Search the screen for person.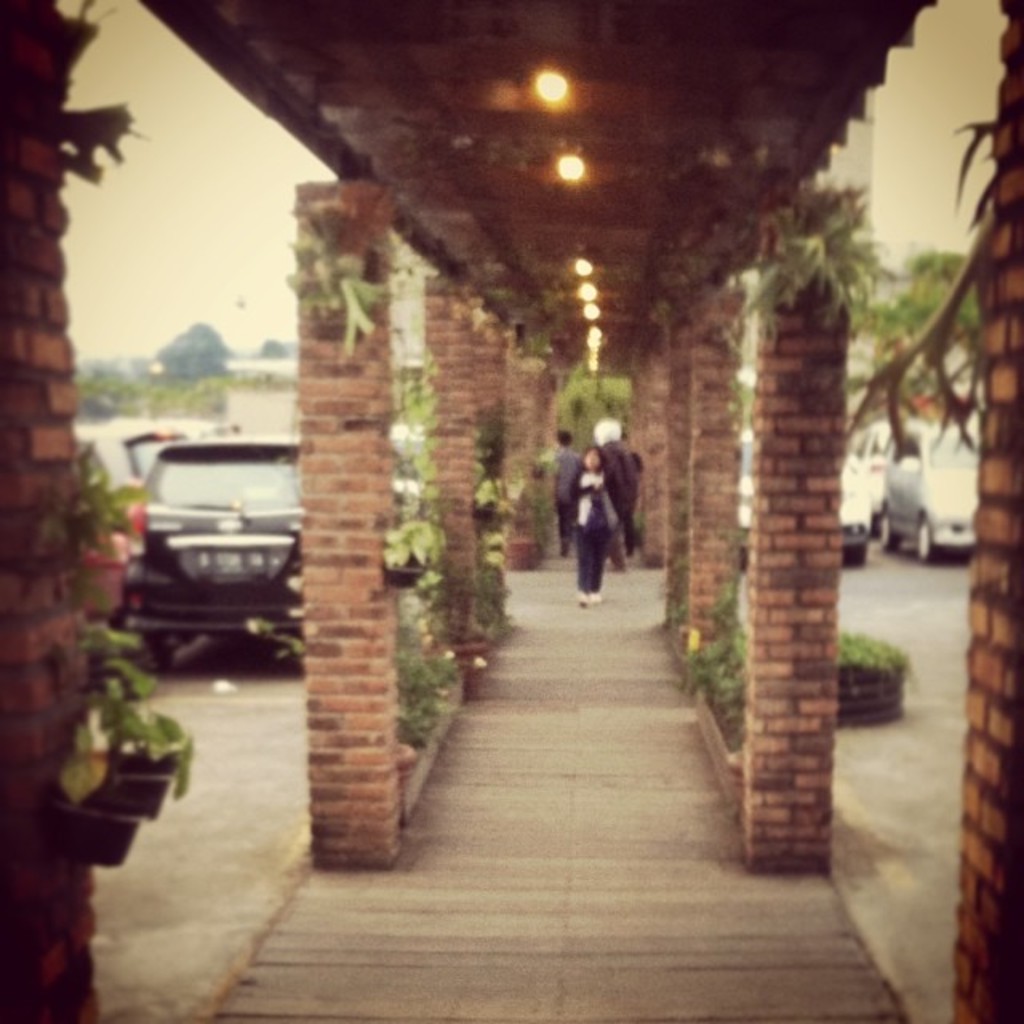
Found at box=[542, 422, 581, 560].
